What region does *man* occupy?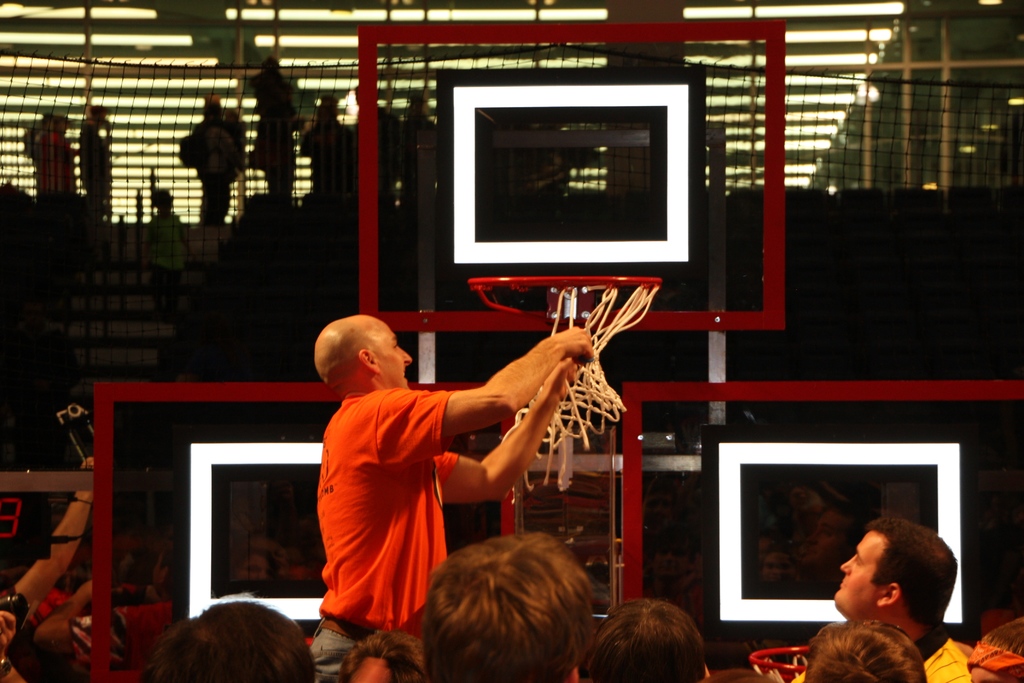
bbox=(423, 533, 598, 682).
